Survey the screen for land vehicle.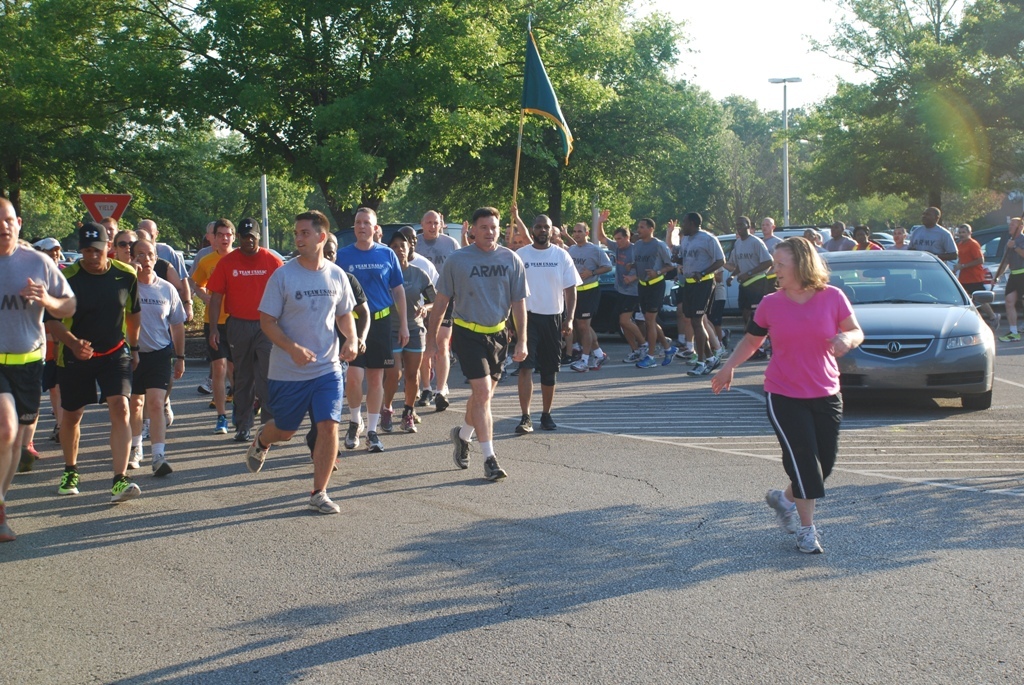
Survey found: l=829, t=243, r=996, b=420.
